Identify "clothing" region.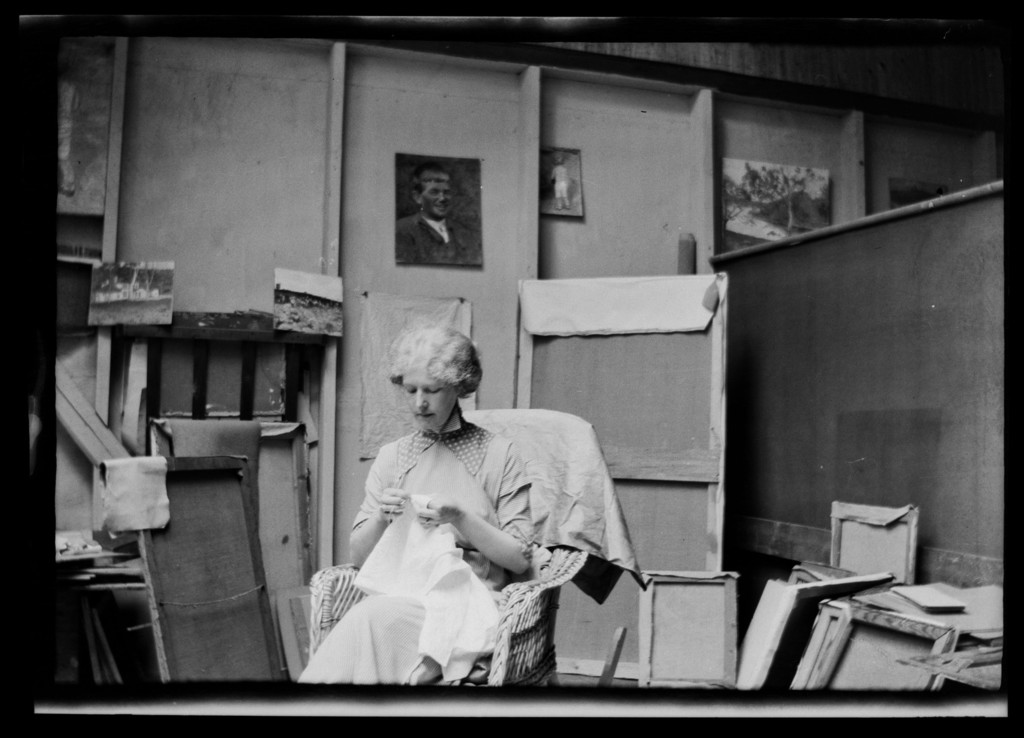
Region: detection(289, 407, 538, 689).
